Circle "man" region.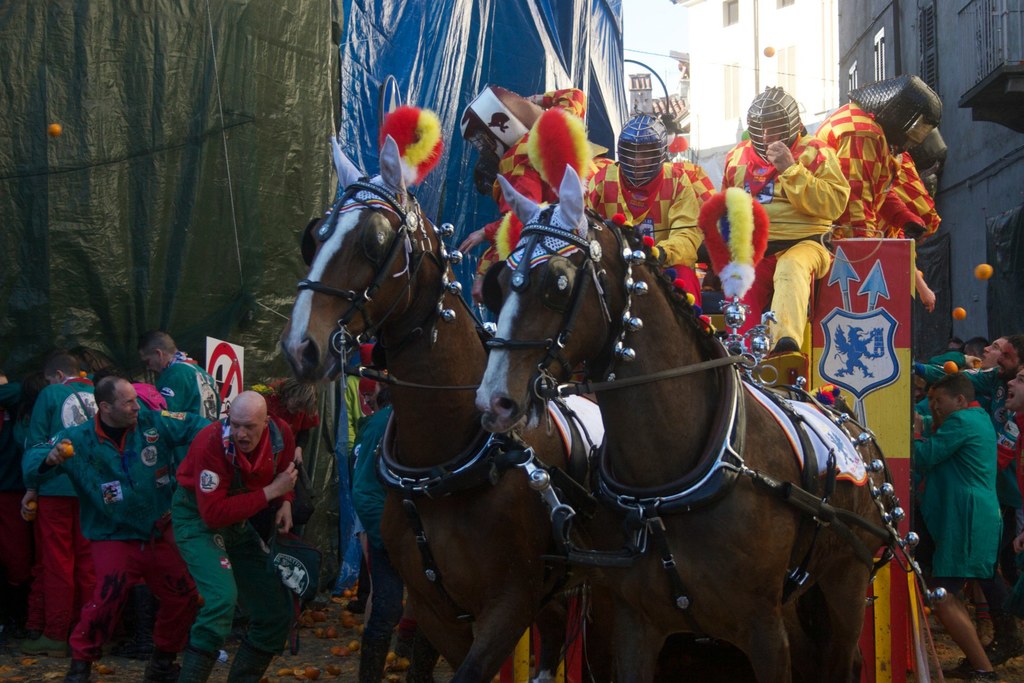
Region: x1=579 y1=108 x2=711 y2=325.
